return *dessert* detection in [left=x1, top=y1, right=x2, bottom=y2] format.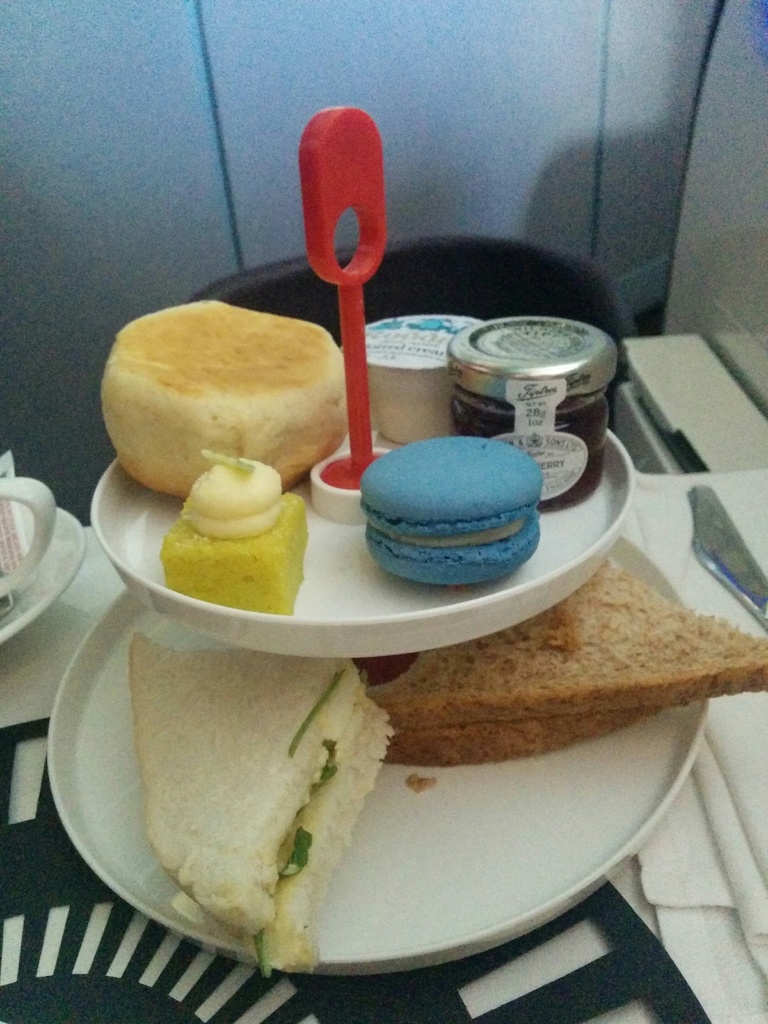
[left=358, top=423, right=564, bottom=586].
